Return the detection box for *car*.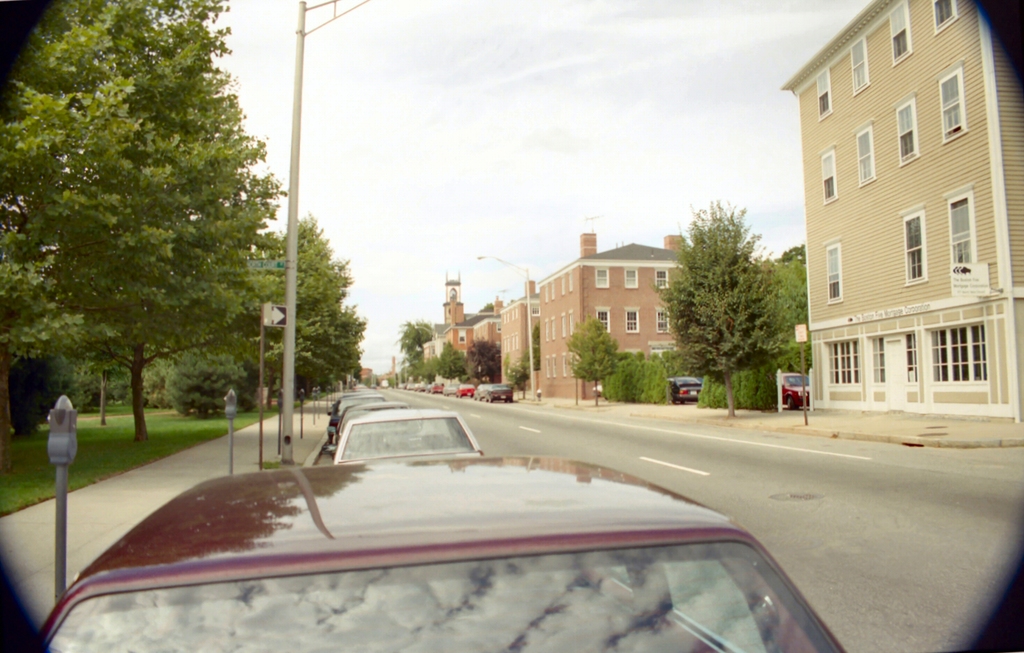
bbox(776, 371, 812, 410).
